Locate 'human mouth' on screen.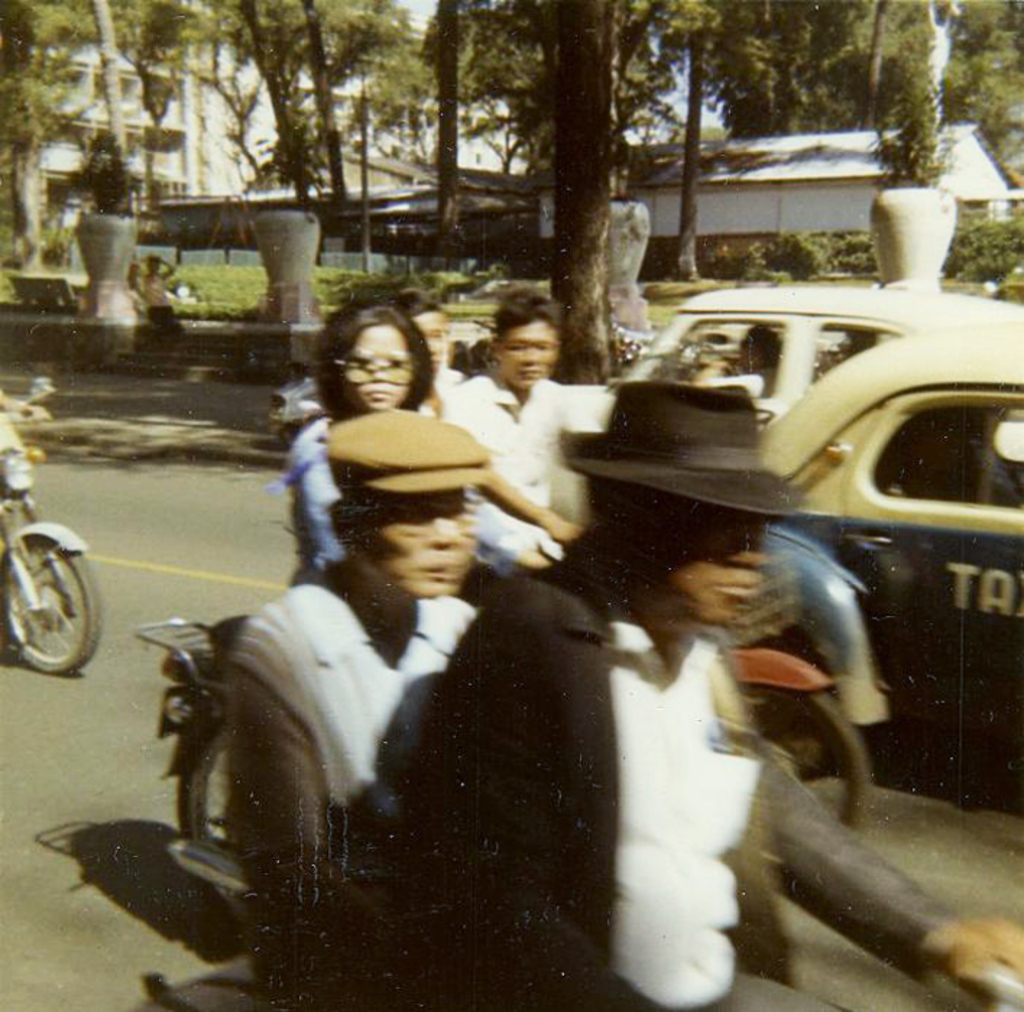
On screen at x1=411, y1=555, x2=470, y2=581.
